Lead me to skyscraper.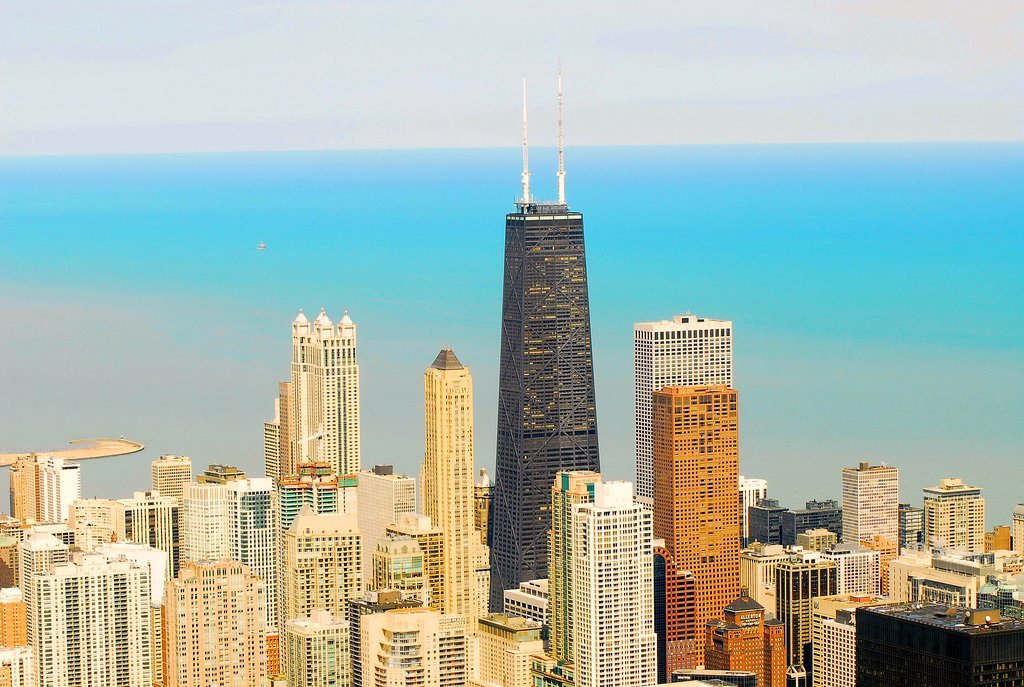
Lead to left=808, top=591, right=883, bottom=686.
